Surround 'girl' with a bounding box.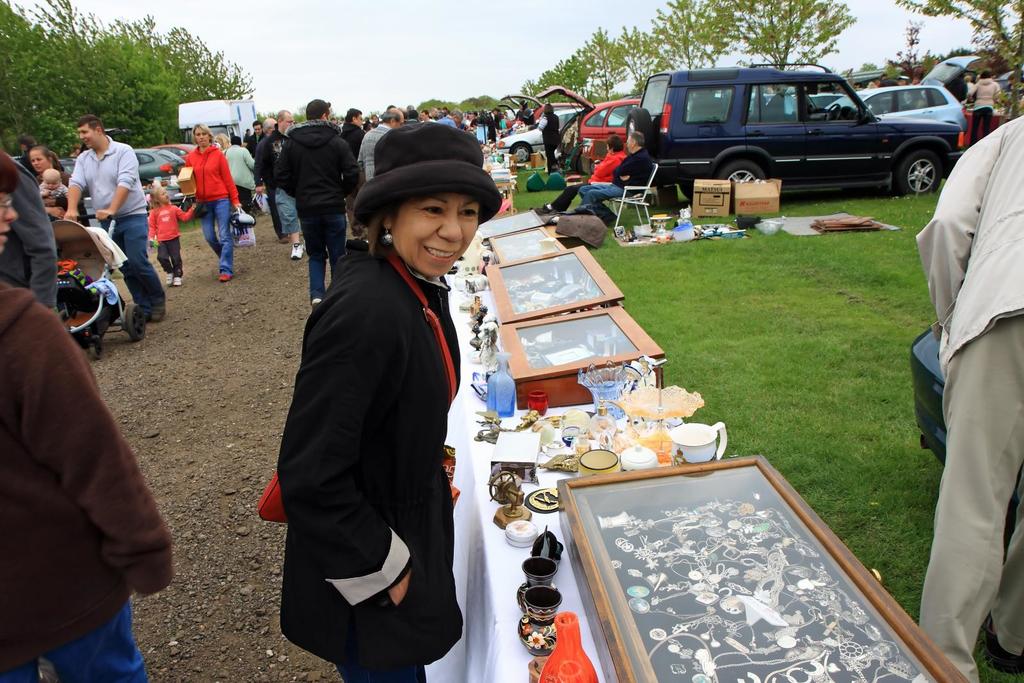
{"left": 147, "top": 186, "right": 193, "bottom": 285}.
